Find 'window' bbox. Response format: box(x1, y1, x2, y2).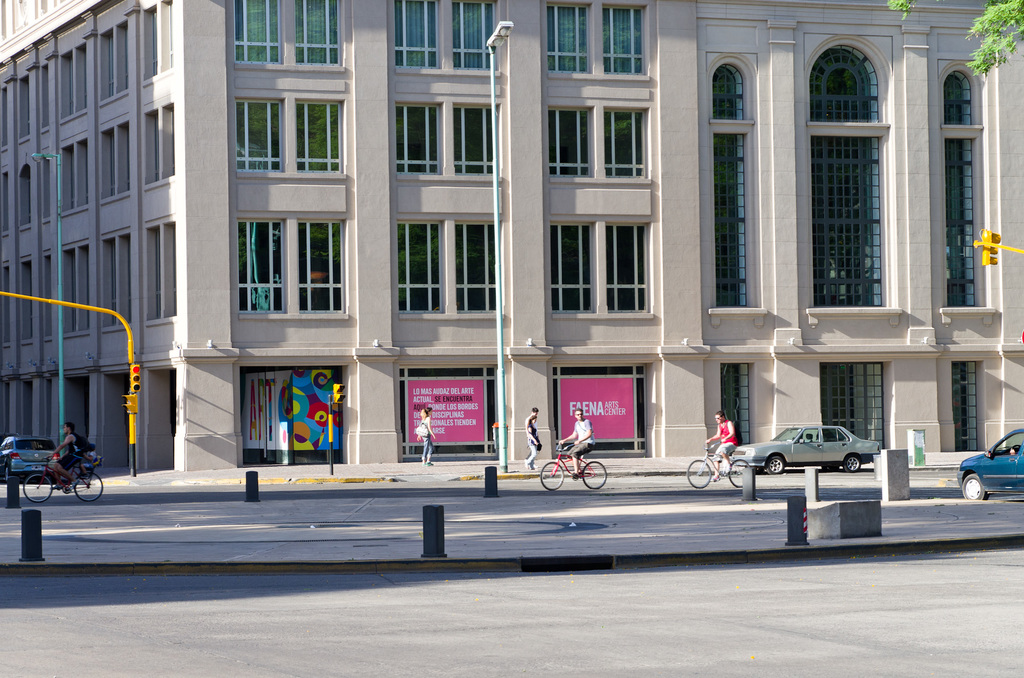
box(449, 1, 495, 69).
